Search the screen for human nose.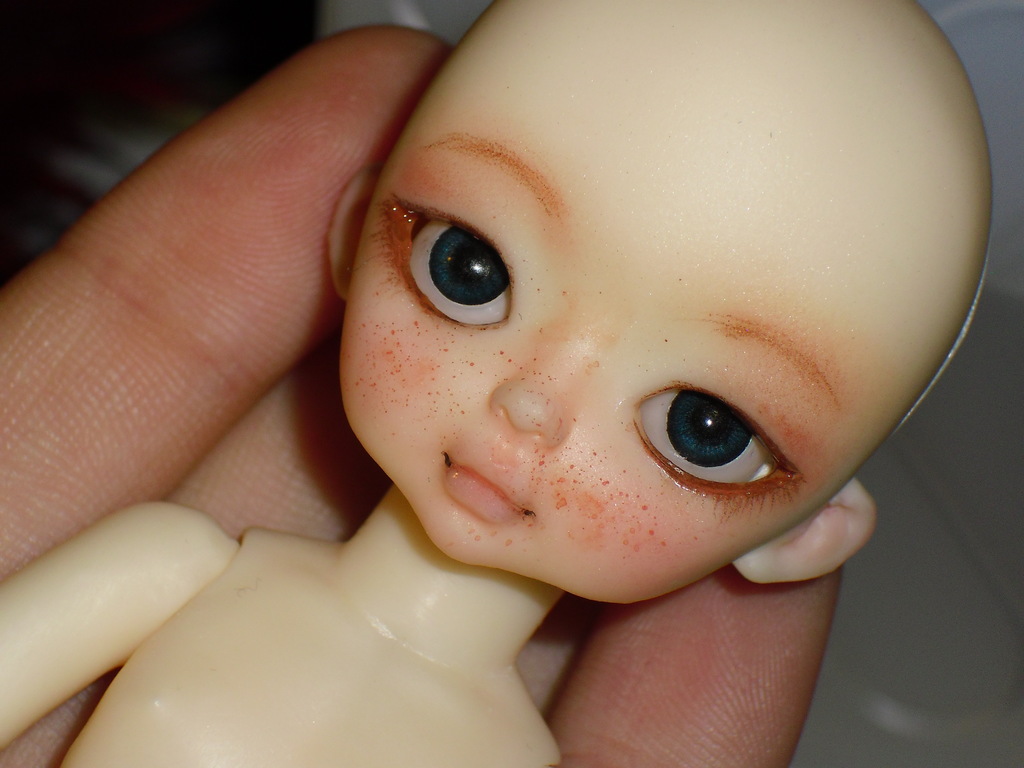
Found at x1=490 y1=340 x2=587 y2=445.
